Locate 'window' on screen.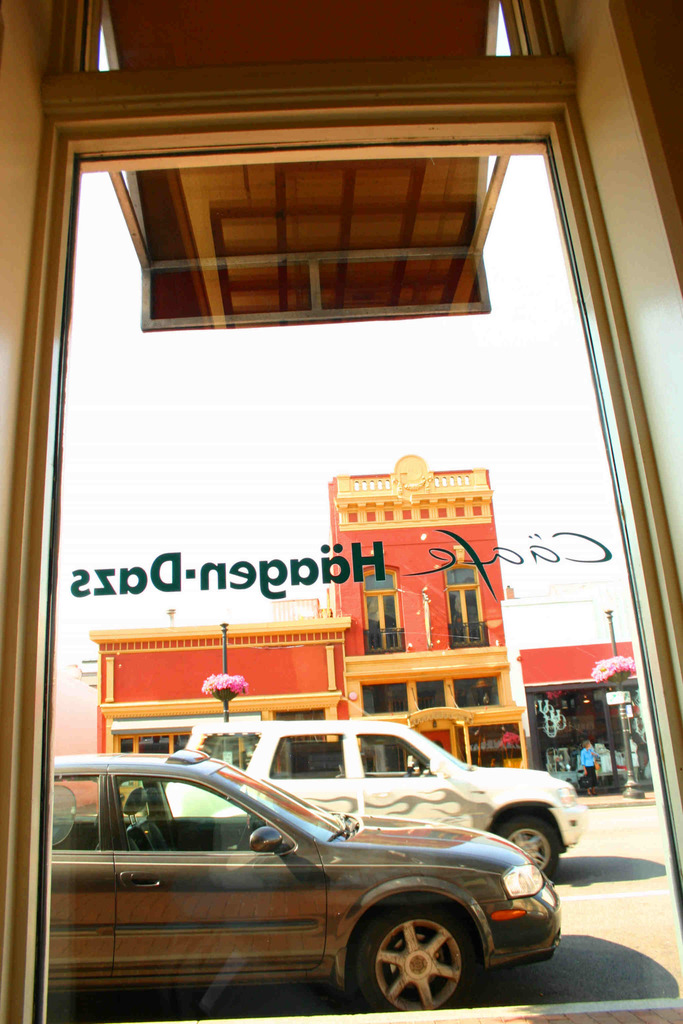
On screen at (465, 717, 527, 770).
